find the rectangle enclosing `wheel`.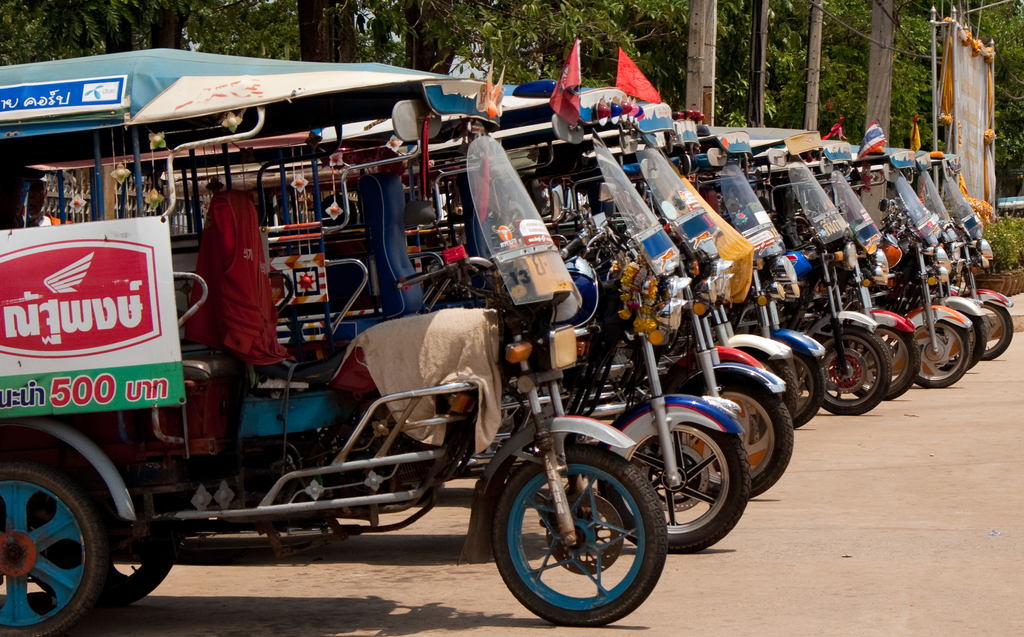
851:327:922:401.
